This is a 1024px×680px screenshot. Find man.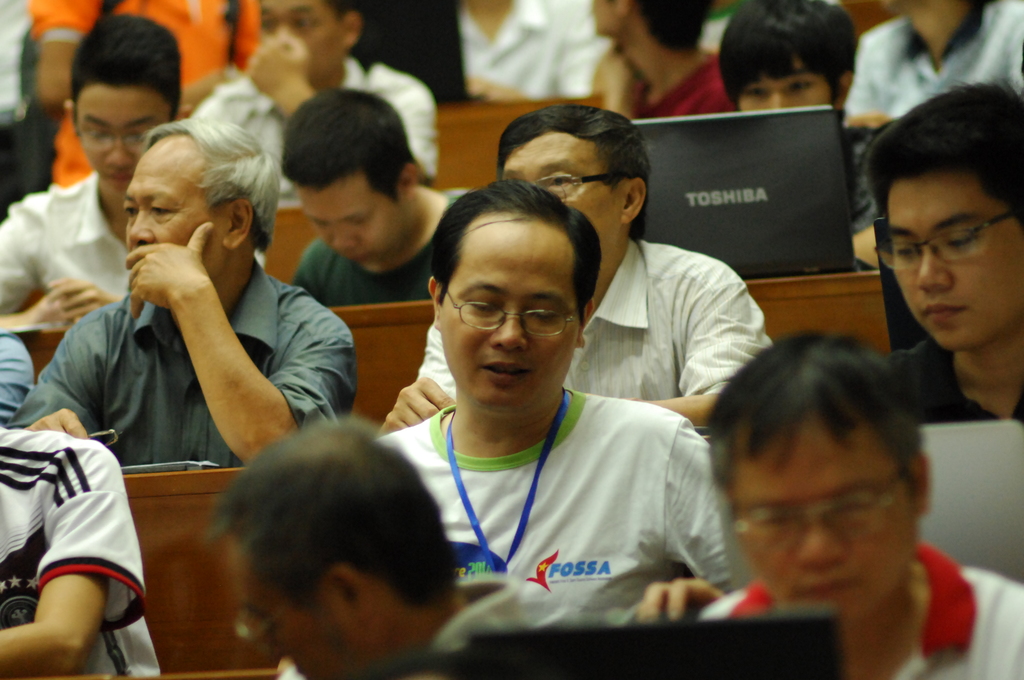
Bounding box: Rect(286, 85, 468, 301).
